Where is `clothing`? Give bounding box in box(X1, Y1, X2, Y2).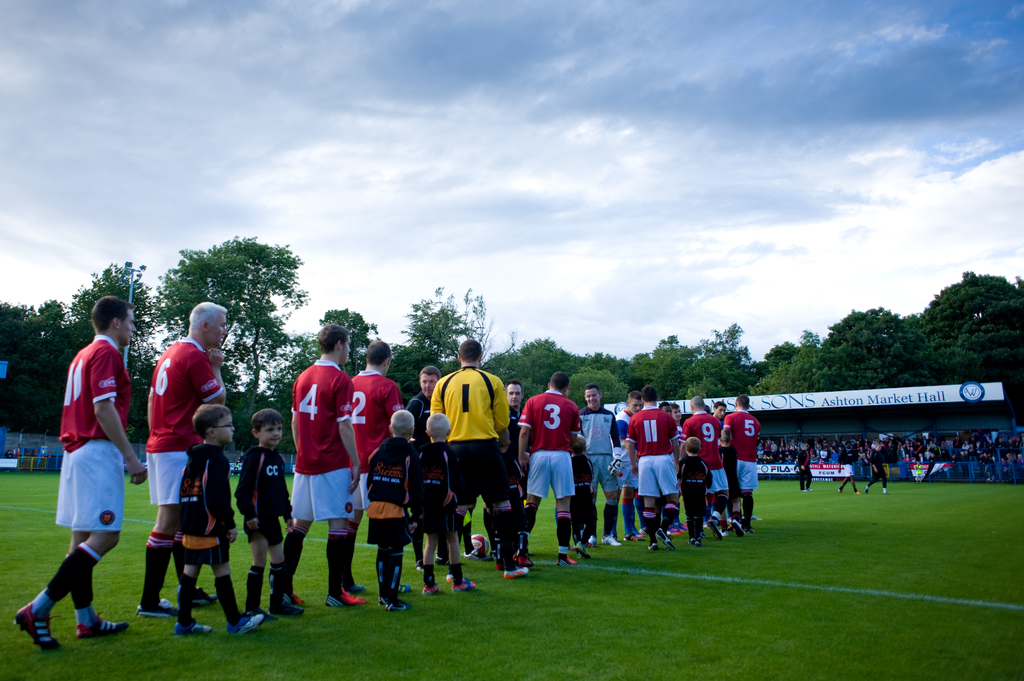
box(602, 403, 637, 486).
